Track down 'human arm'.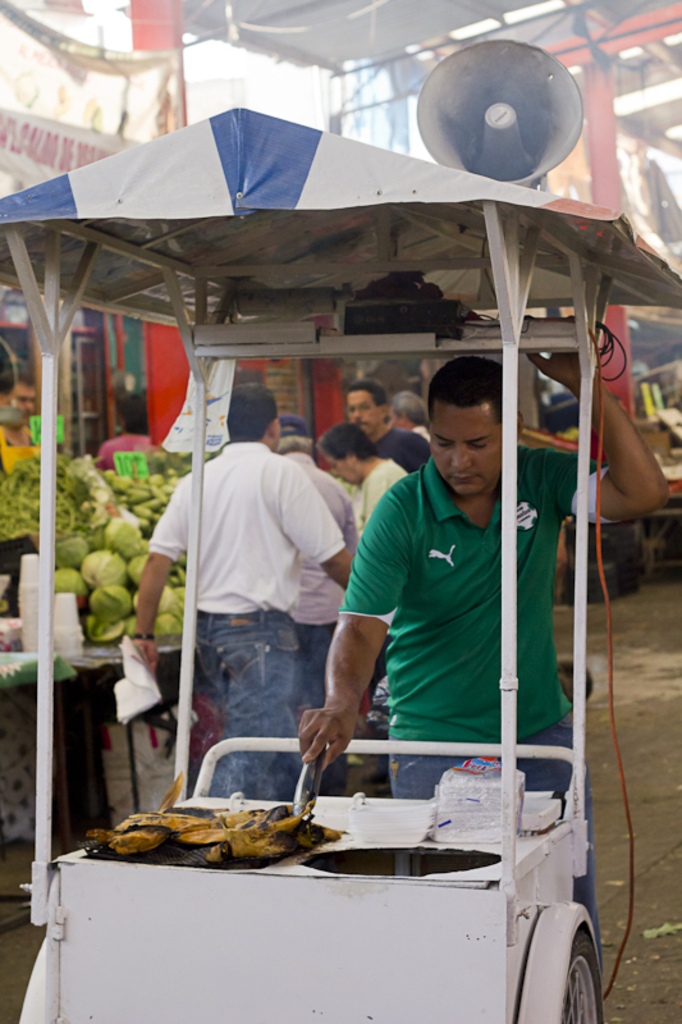
Tracked to l=125, t=467, r=211, b=696.
